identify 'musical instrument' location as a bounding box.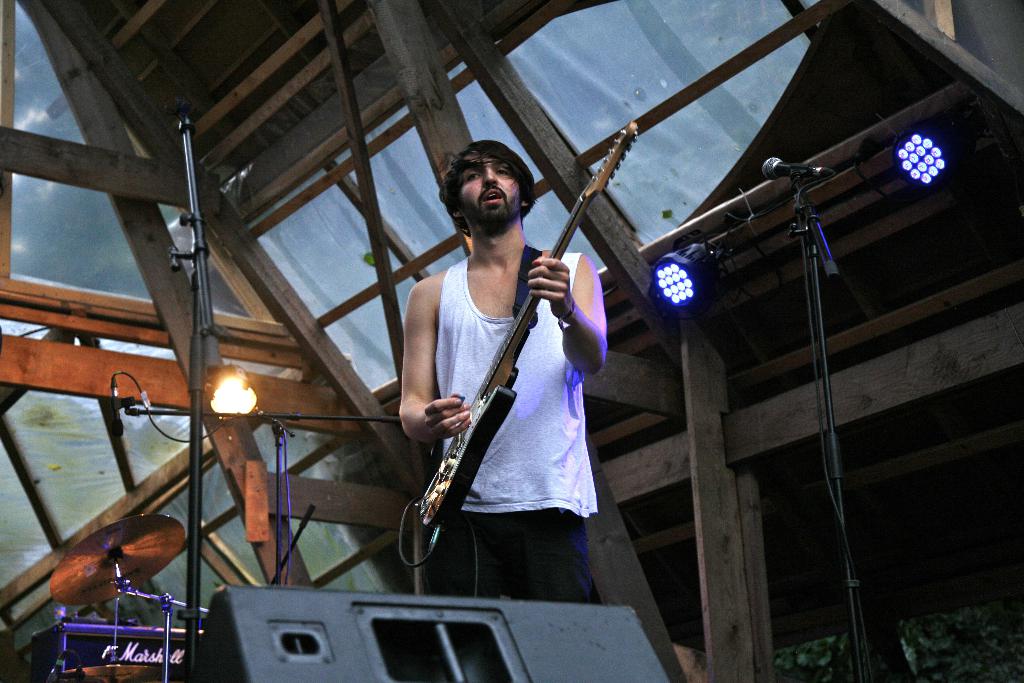
{"x1": 49, "y1": 512, "x2": 186, "y2": 607}.
